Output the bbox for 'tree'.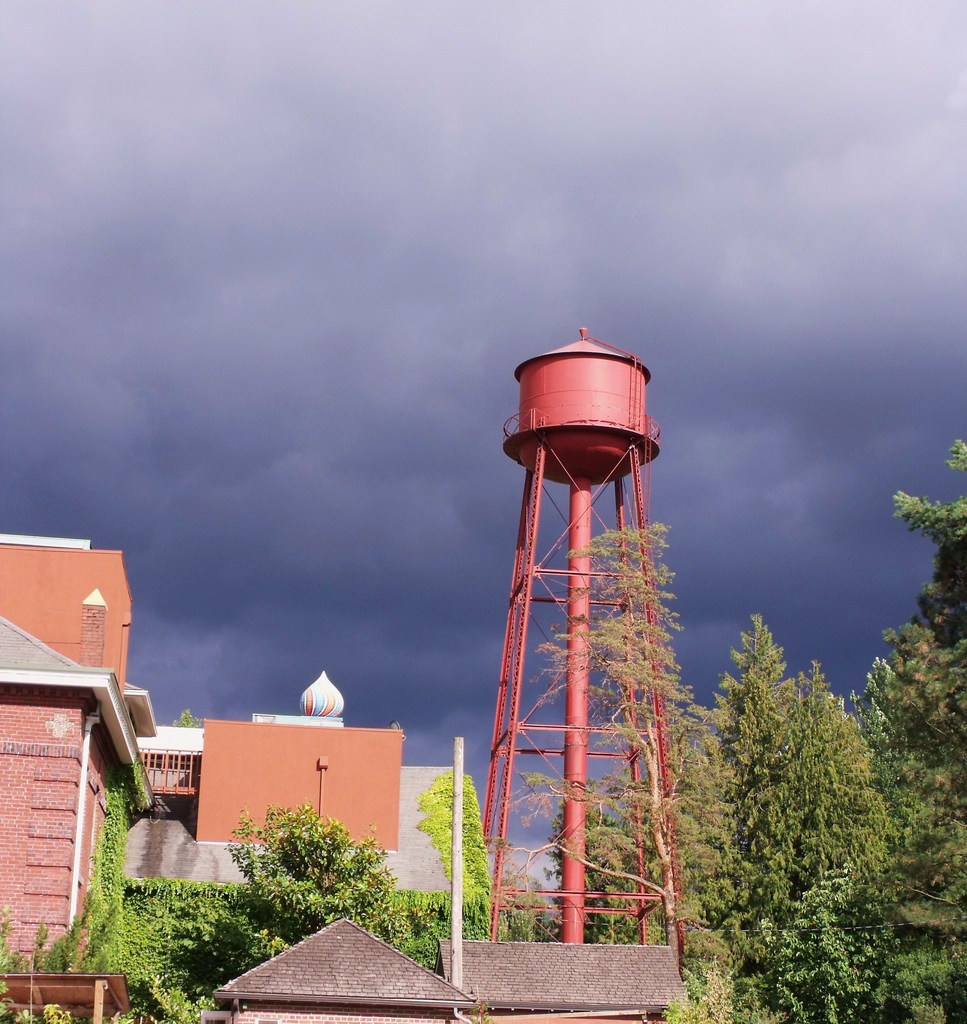
[x1=105, y1=805, x2=533, y2=966].
